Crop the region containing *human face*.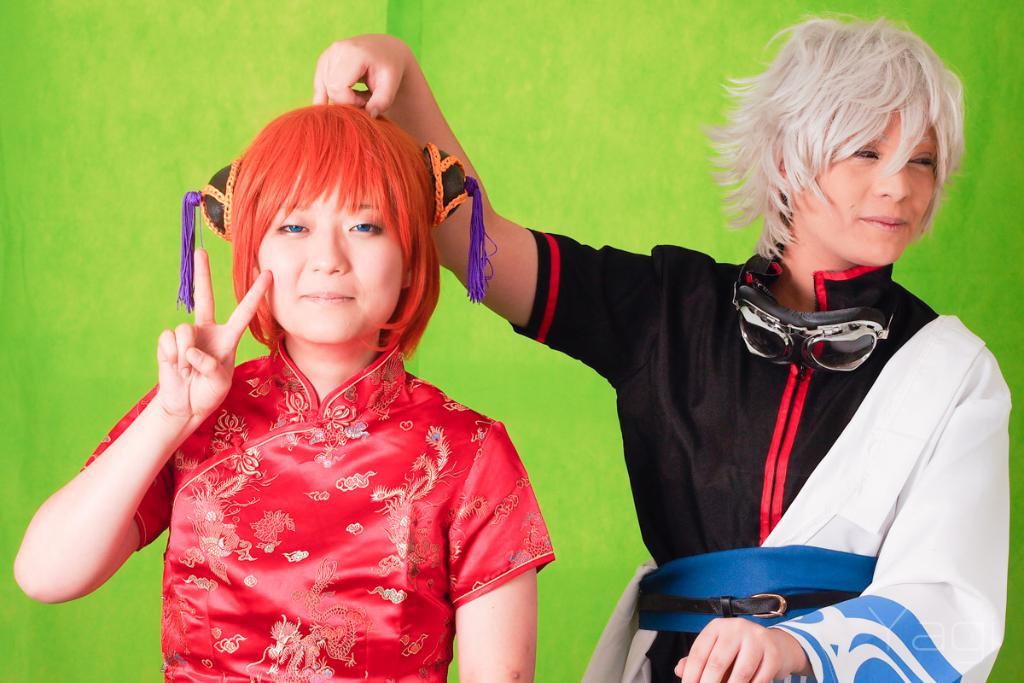
Crop region: locate(793, 108, 940, 272).
